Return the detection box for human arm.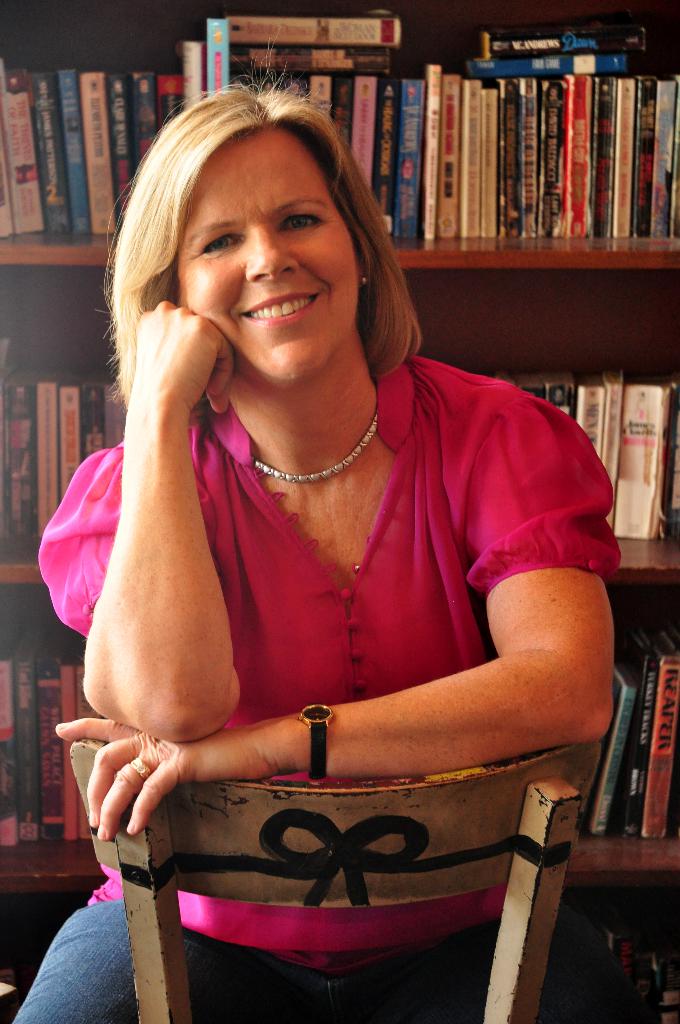
53, 399, 611, 845.
